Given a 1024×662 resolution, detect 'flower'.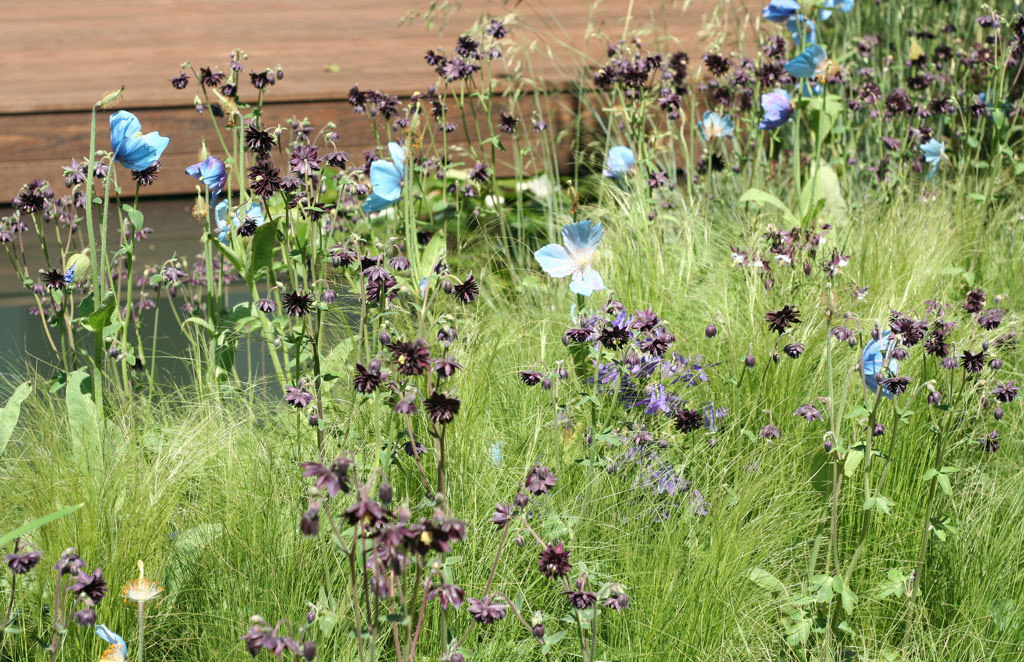
<box>183,154,228,197</box>.
